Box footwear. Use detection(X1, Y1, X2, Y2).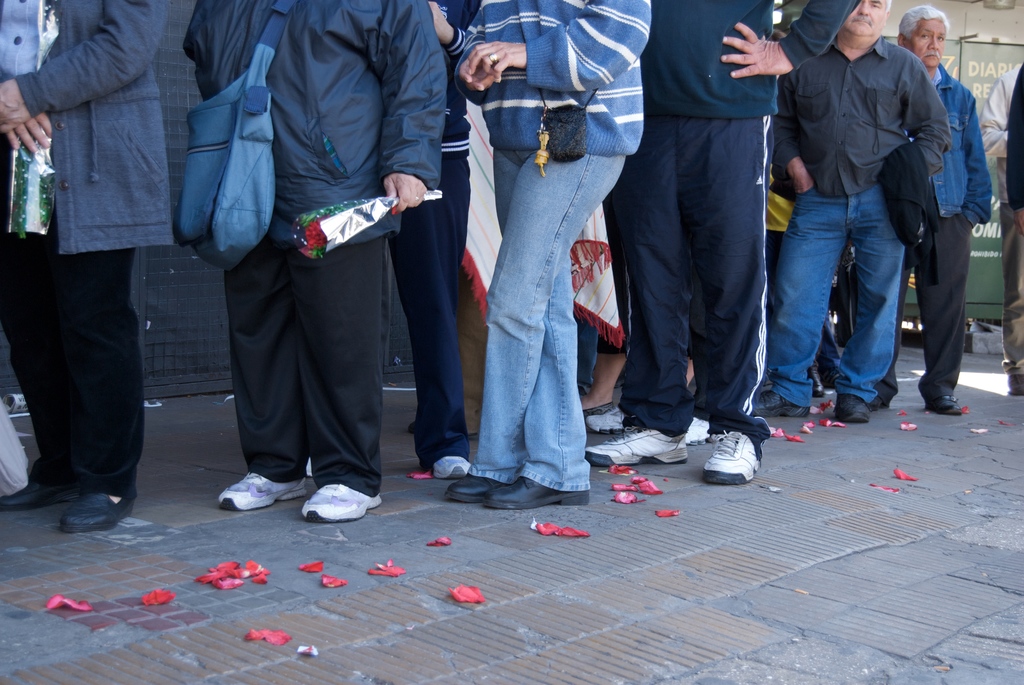
detection(303, 483, 381, 525).
